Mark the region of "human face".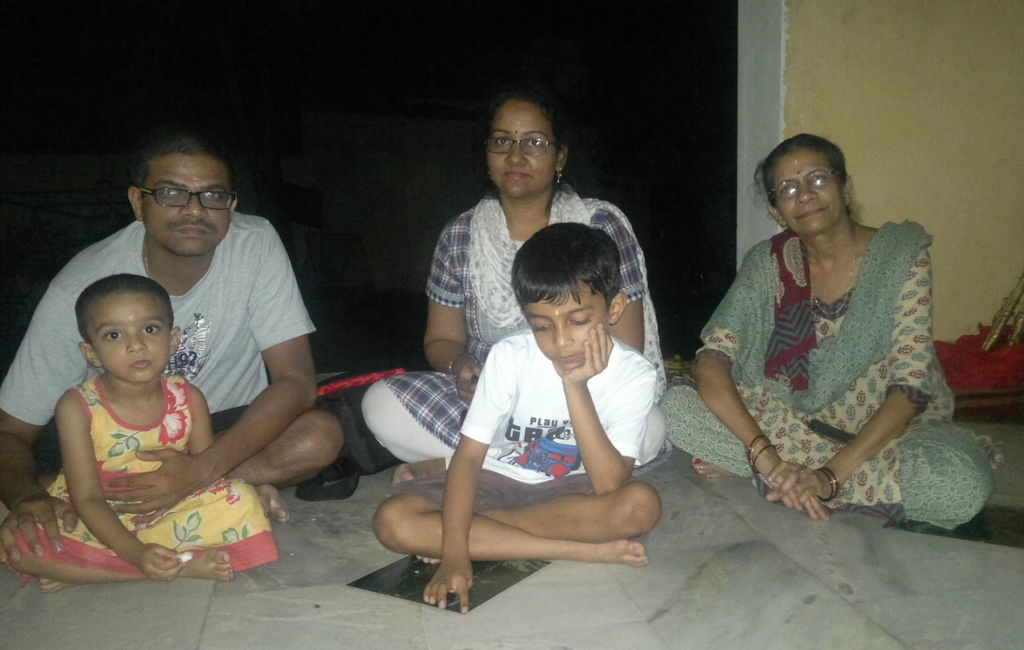
Region: Rect(487, 104, 558, 204).
